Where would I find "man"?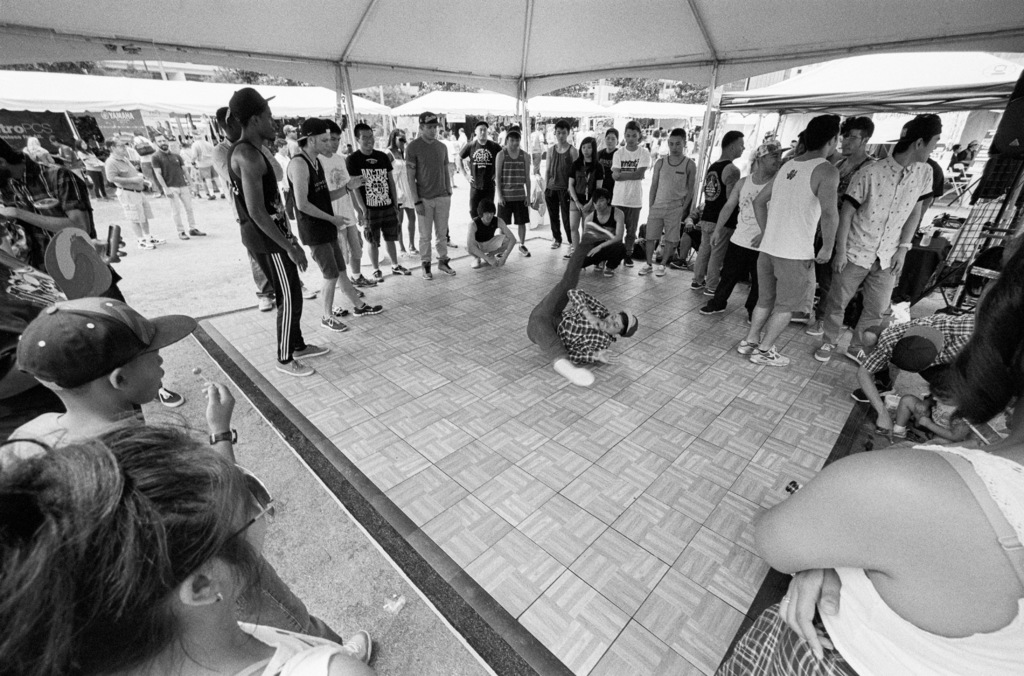
At bbox=[461, 118, 504, 216].
